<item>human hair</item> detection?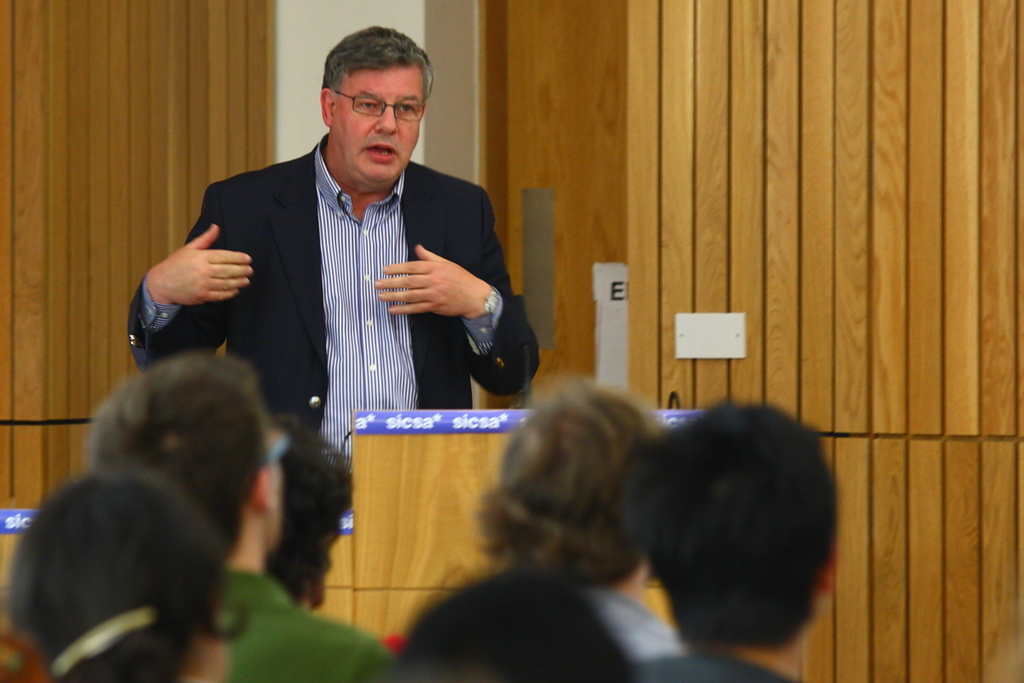
locate(399, 569, 633, 682)
